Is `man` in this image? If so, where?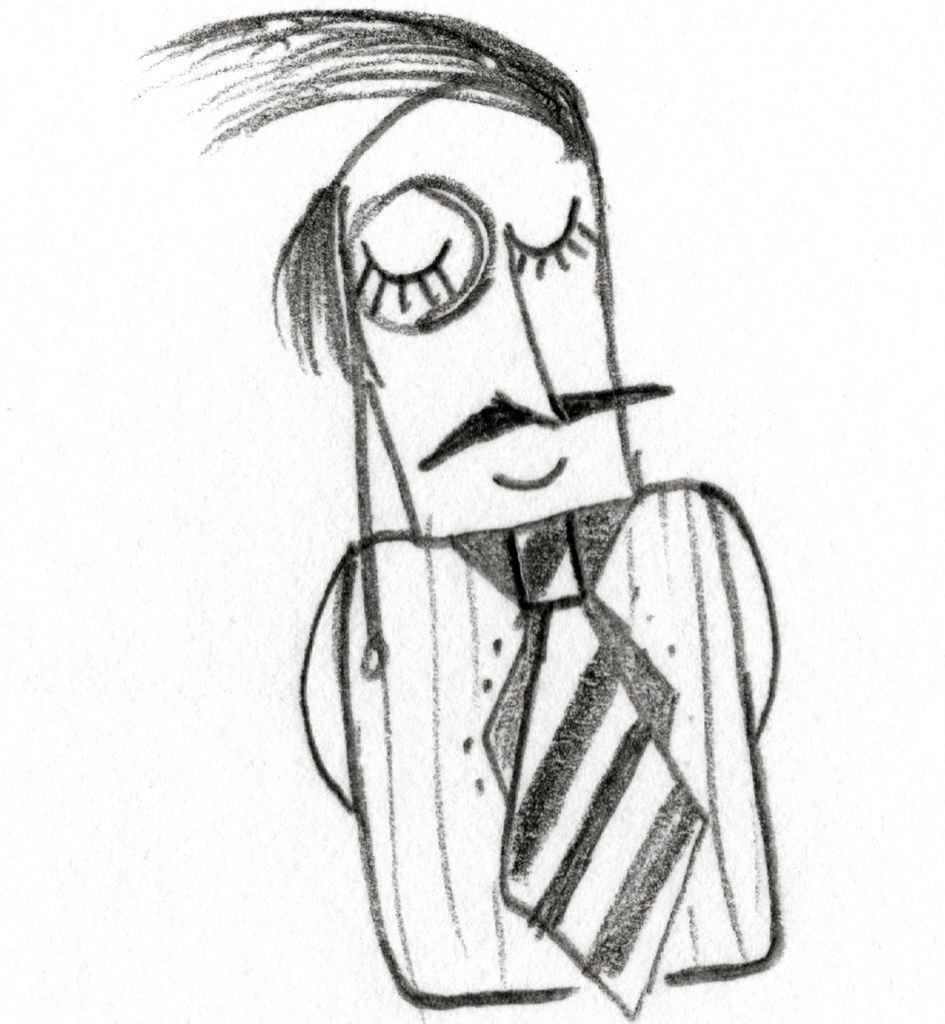
Yes, at 136/43/844/1006.
